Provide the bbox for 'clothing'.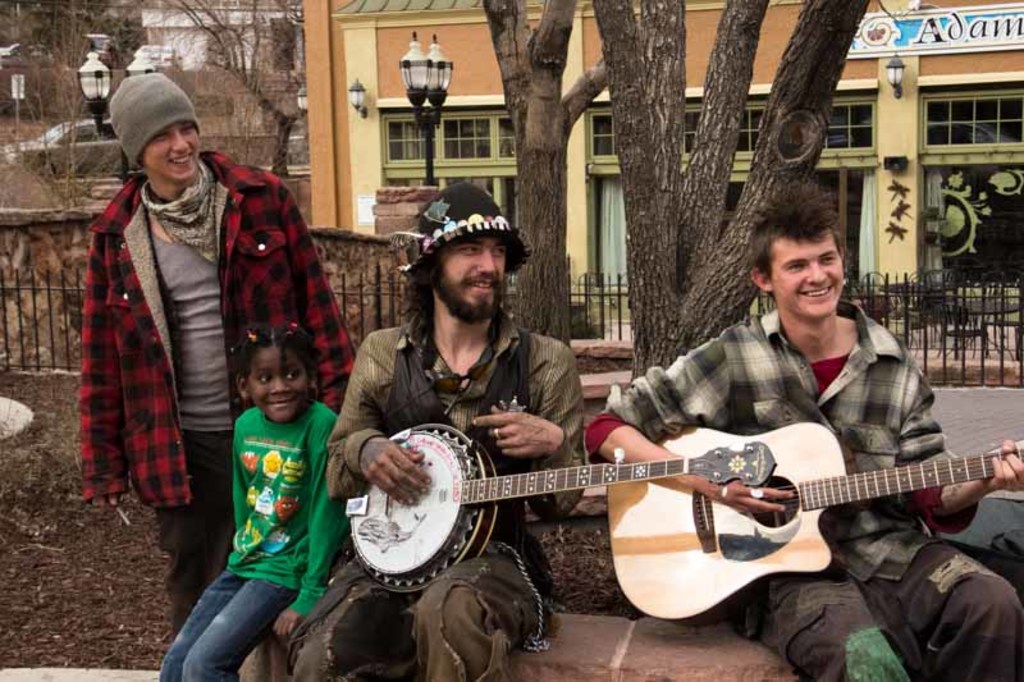
<bbox>581, 306, 1021, 681</bbox>.
